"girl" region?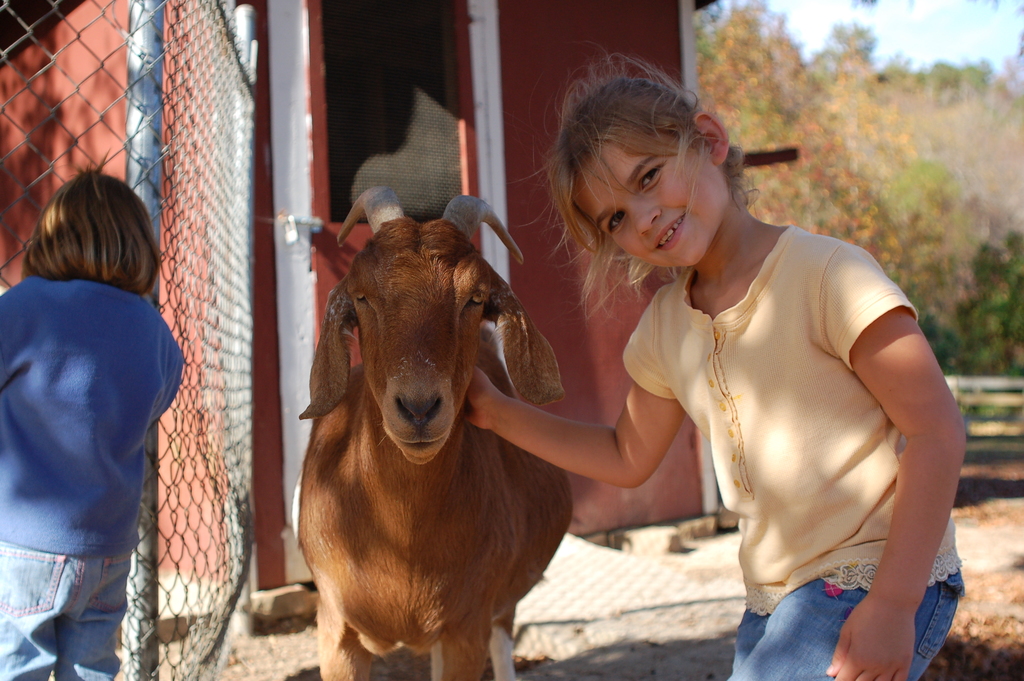
0:149:188:680
